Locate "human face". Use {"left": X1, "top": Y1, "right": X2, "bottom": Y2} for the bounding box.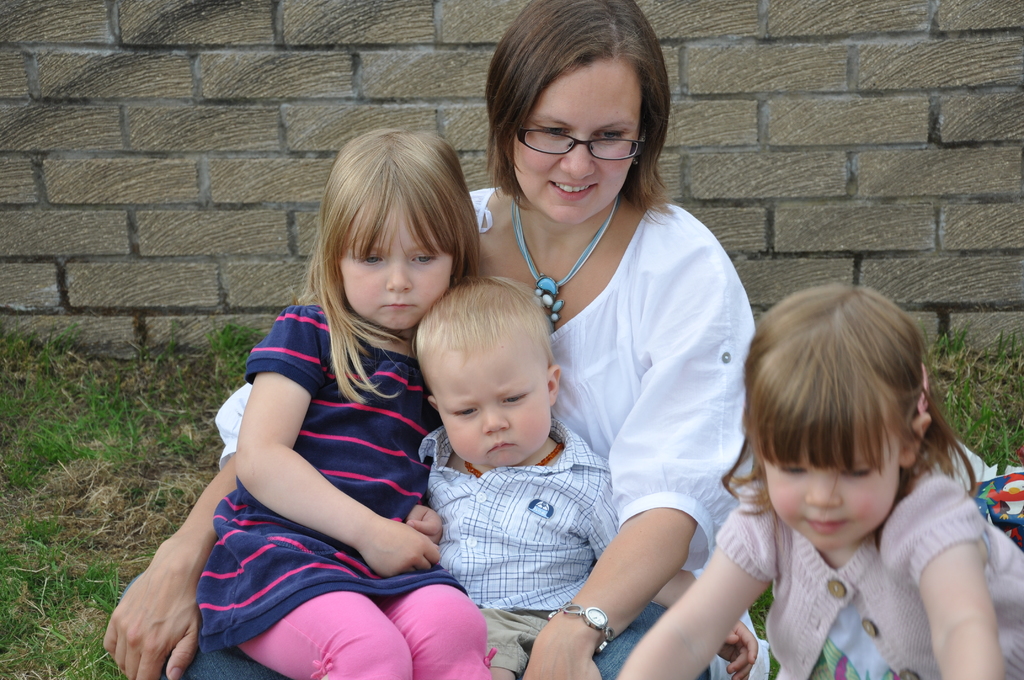
{"left": 513, "top": 66, "right": 643, "bottom": 223}.
